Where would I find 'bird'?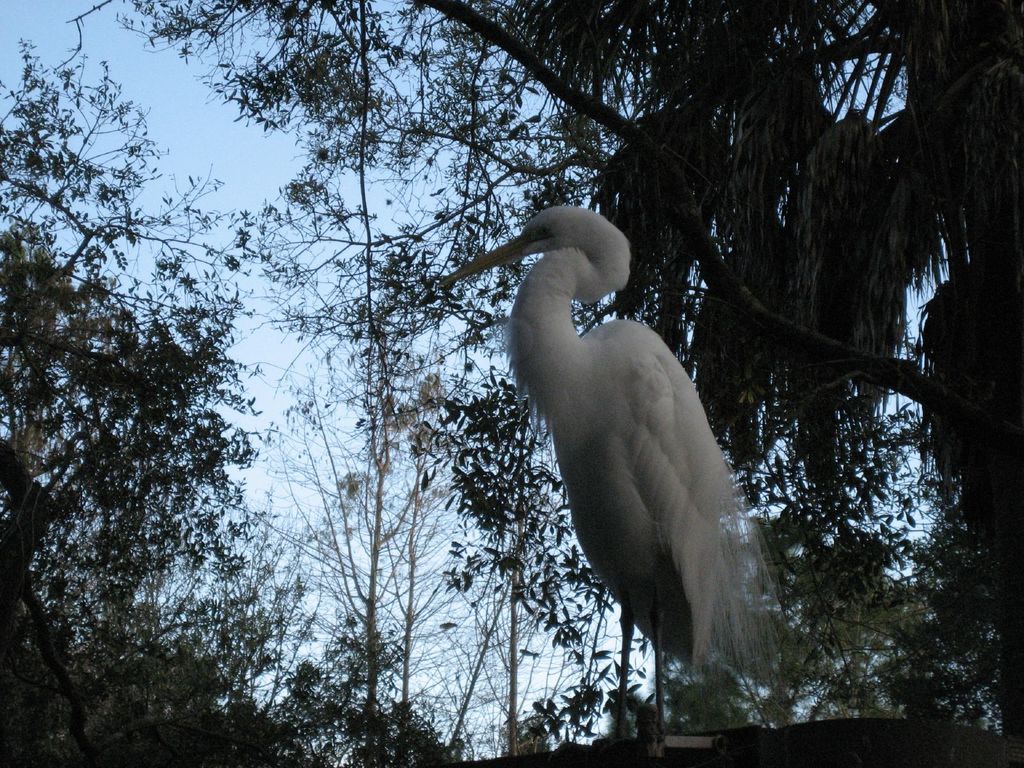
At x1=449, y1=204, x2=767, y2=714.
